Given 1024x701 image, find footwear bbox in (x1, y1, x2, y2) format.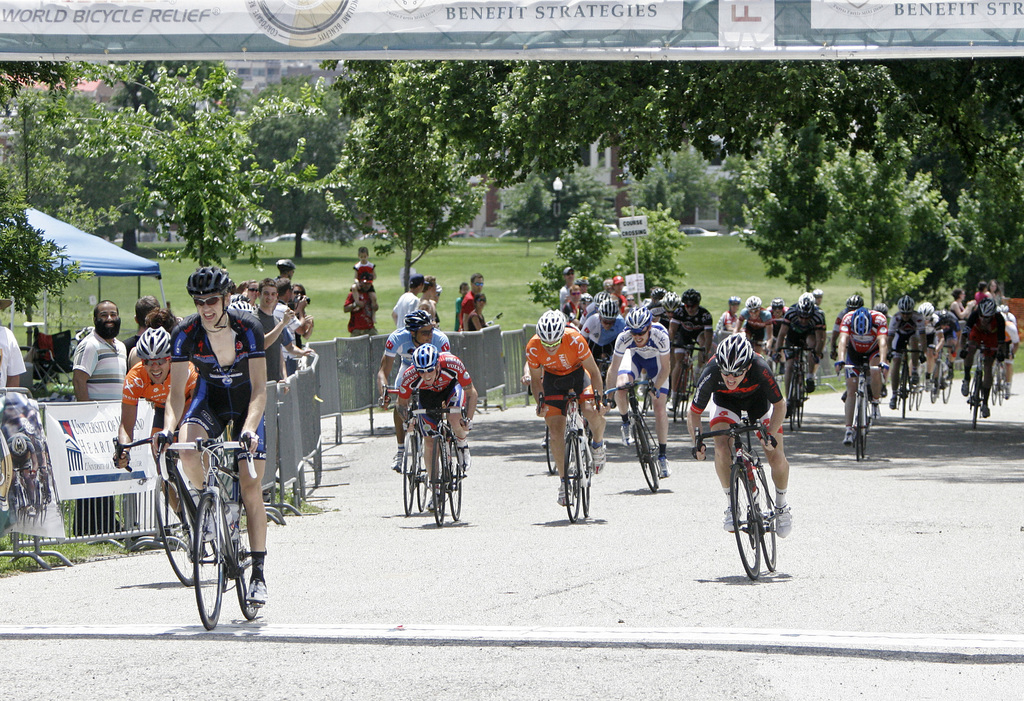
(984, 402, 990, 417).
